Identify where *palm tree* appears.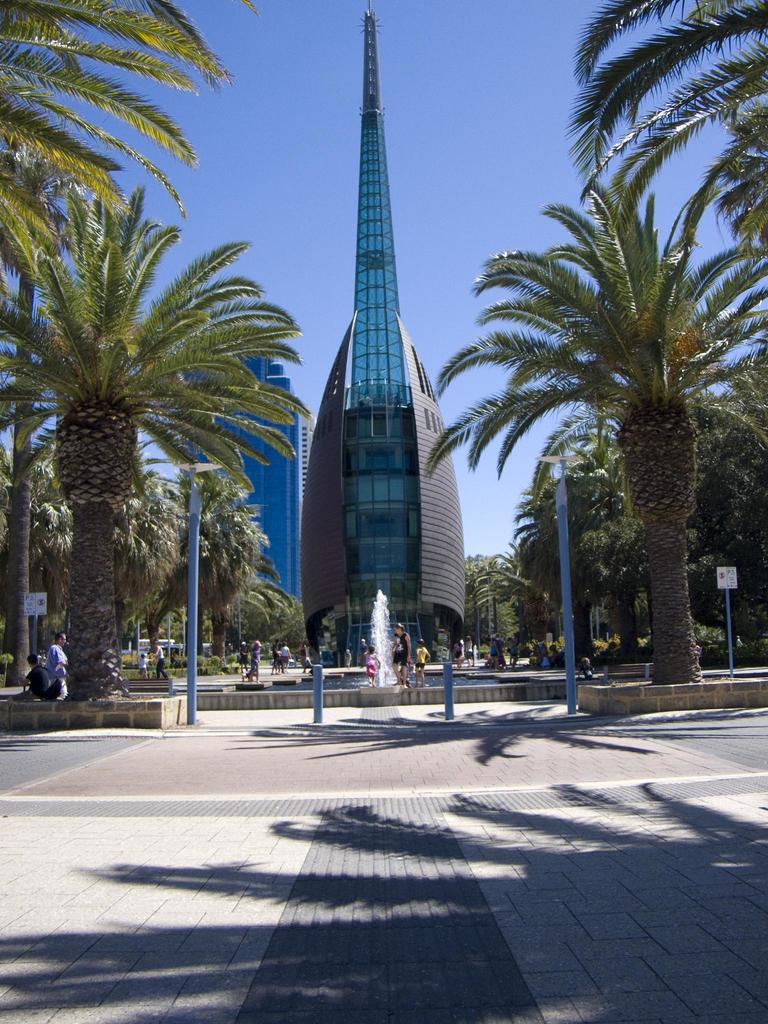
Appears at select_region(577, 416, 621, 676).
